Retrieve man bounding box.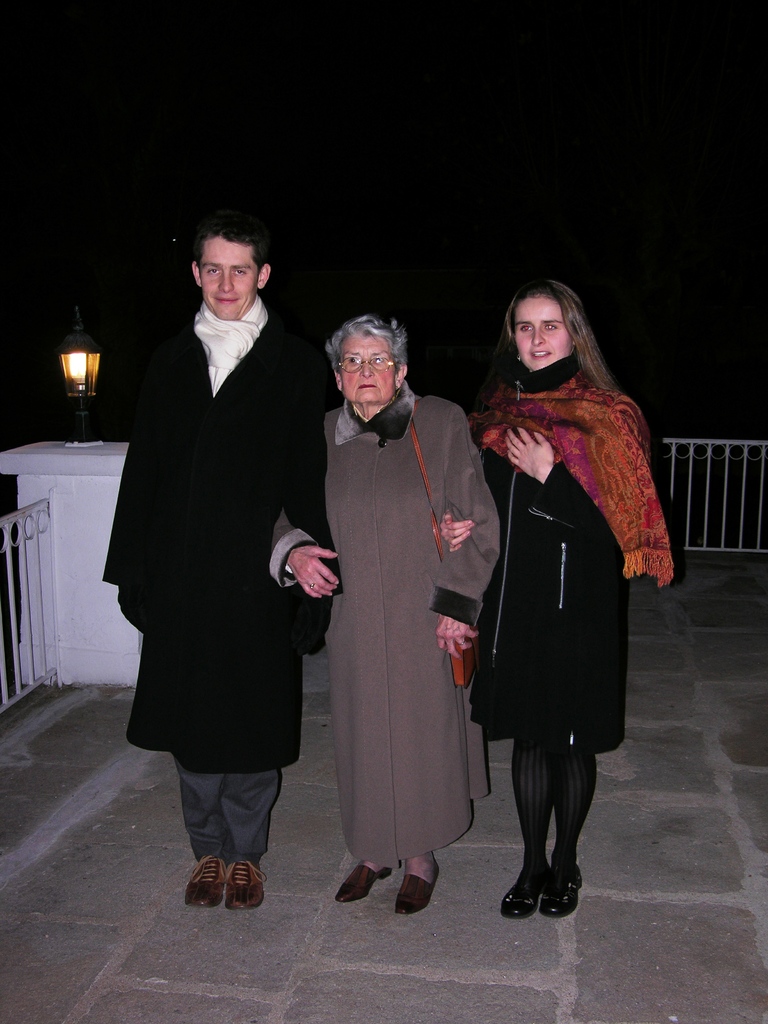
Bounding box: rect(105, 184, 343, 897).
